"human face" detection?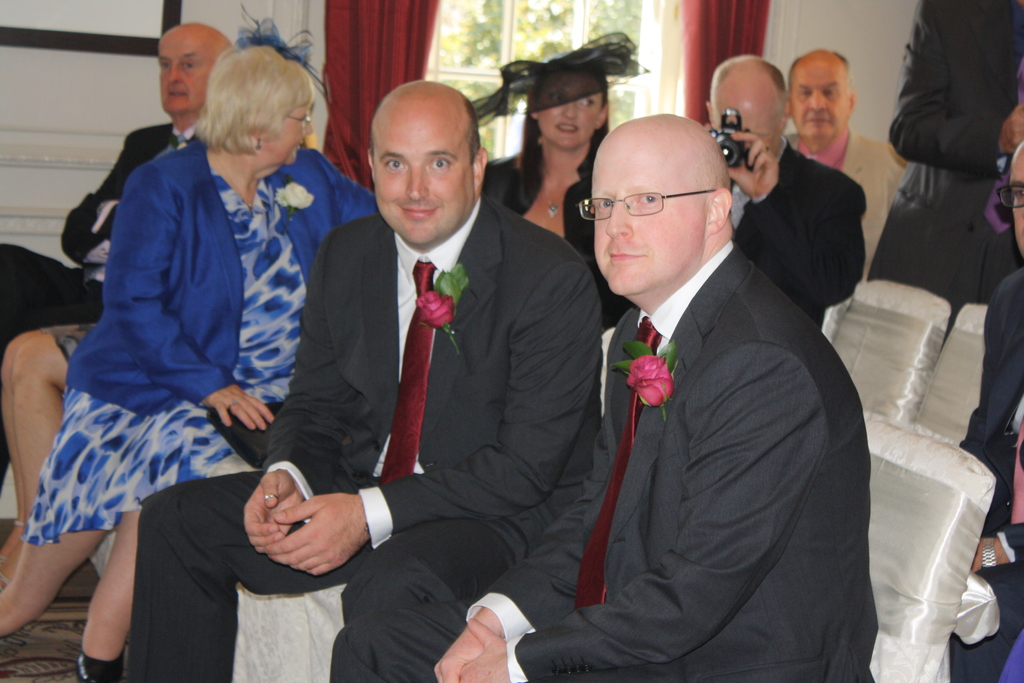
593/136/703/300
